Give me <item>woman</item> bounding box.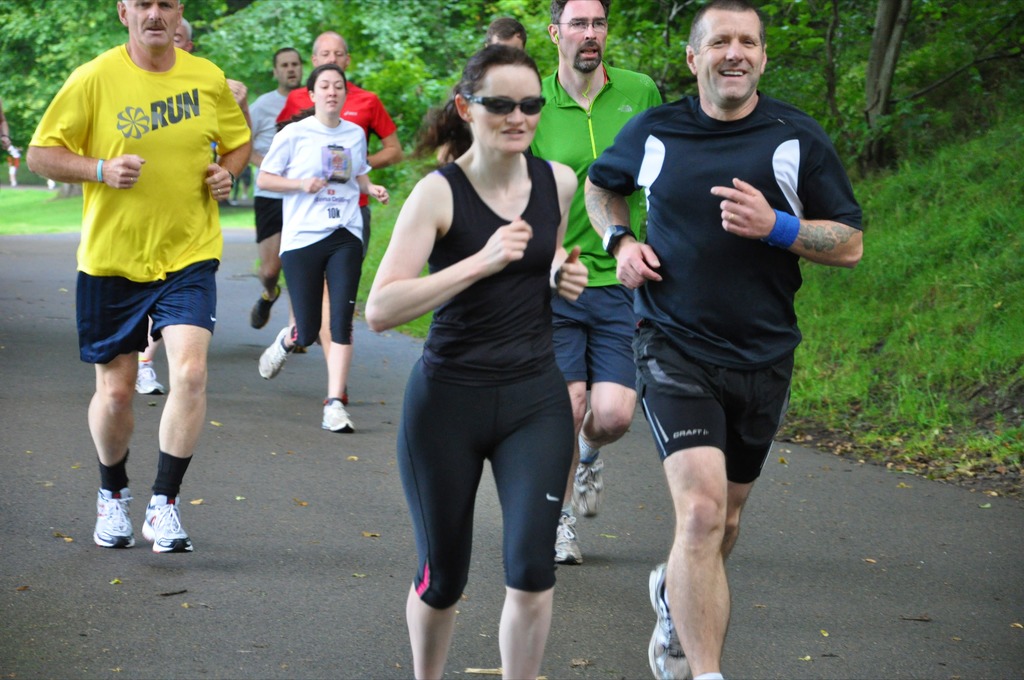
<bbox>255, 65, 390, 438</bbox>.
